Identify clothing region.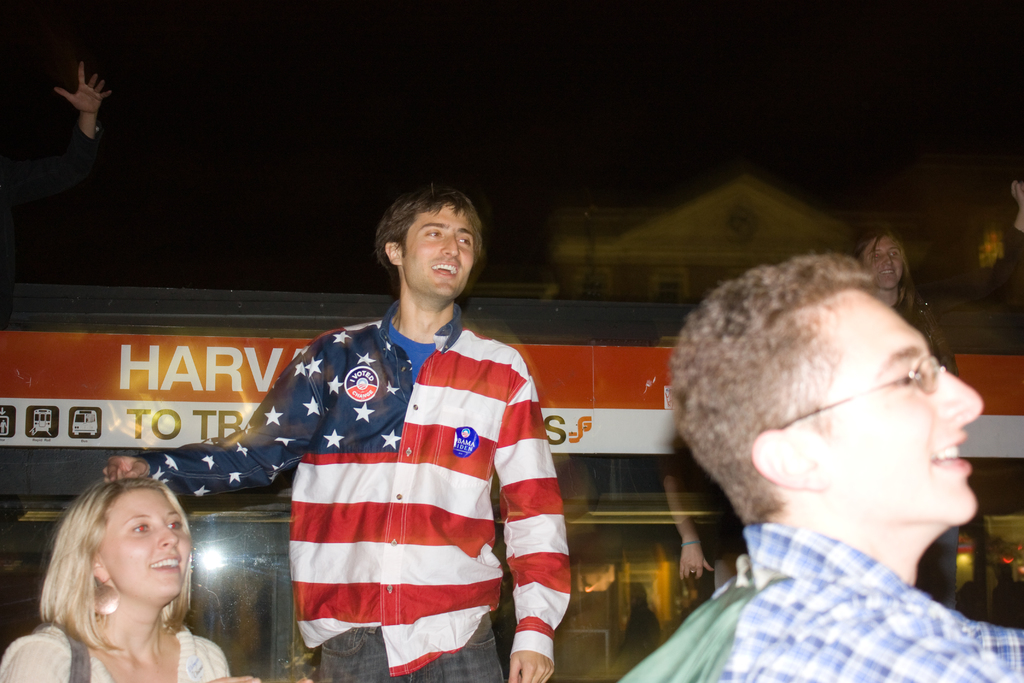
Region: 0, 620, 230, 680.
